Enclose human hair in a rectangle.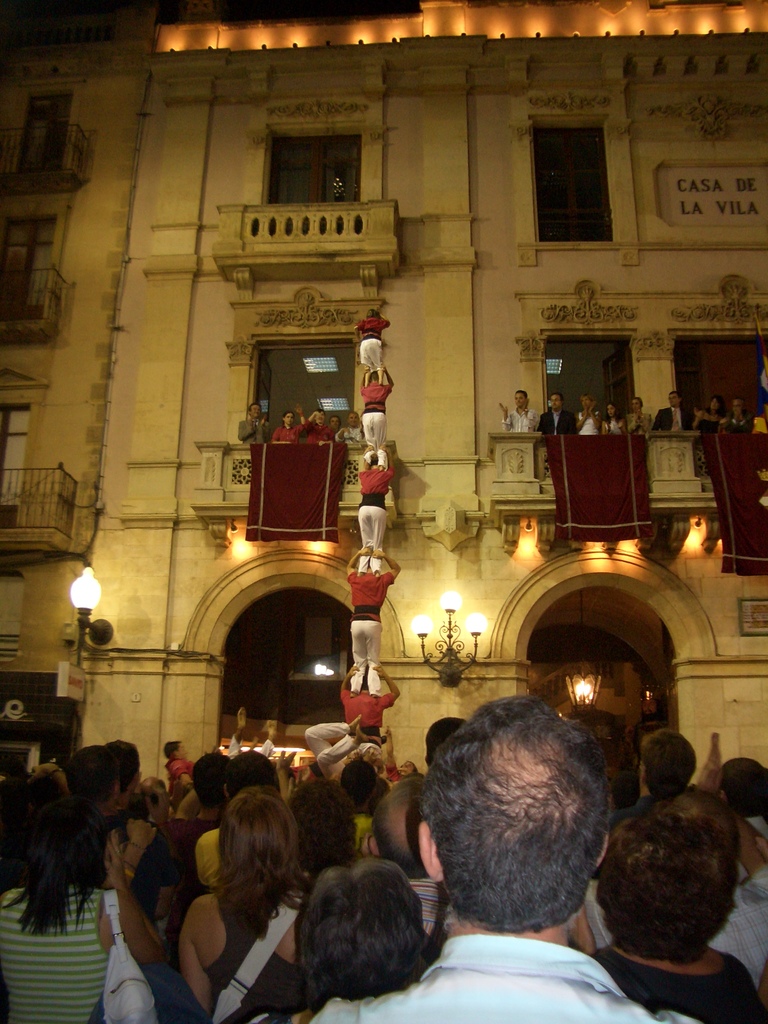
rect(298, 855, 436, 995).
